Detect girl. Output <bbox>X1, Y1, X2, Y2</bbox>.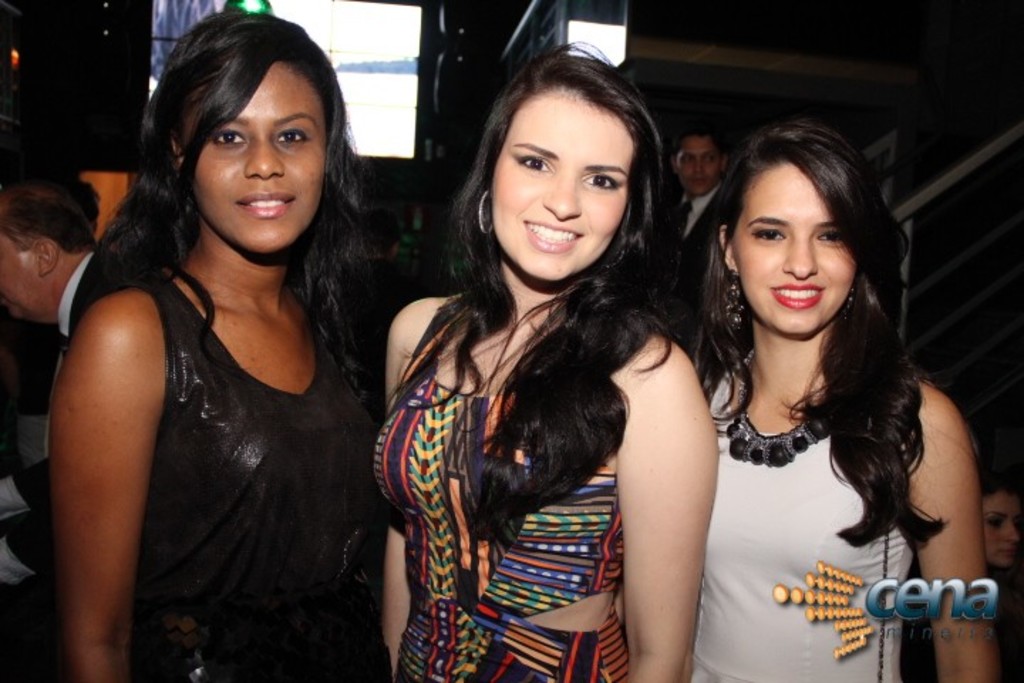
<bbox>374, 44, 721, 682</bbox>.
